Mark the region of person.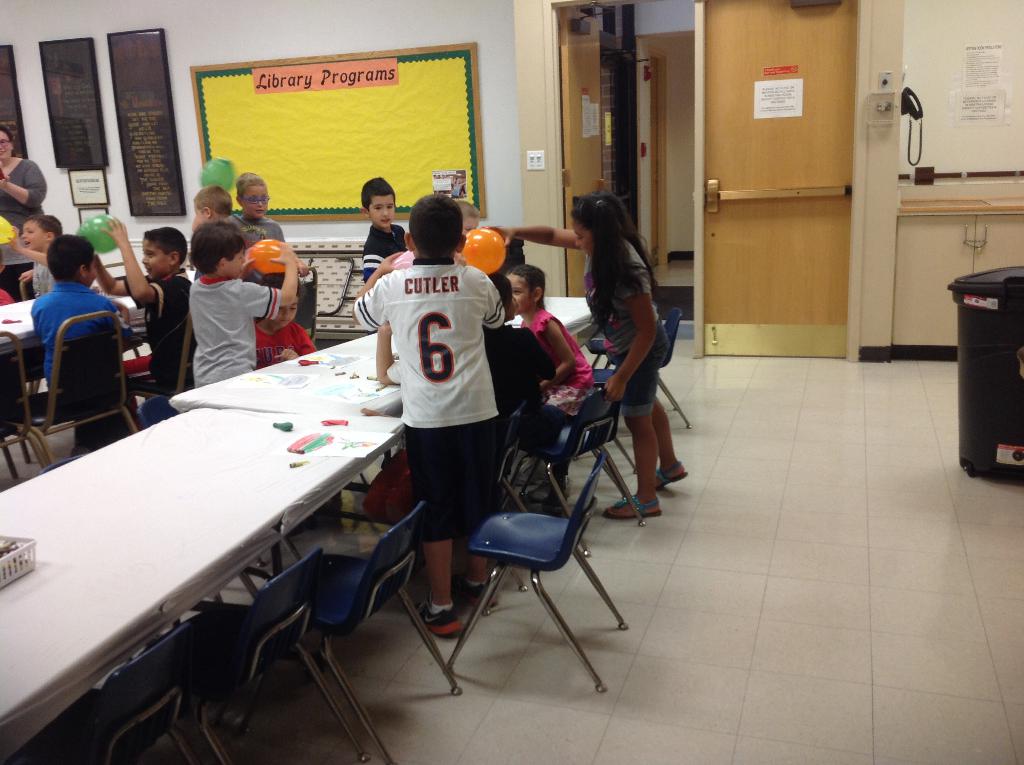
Region: 496:262:596:451.
